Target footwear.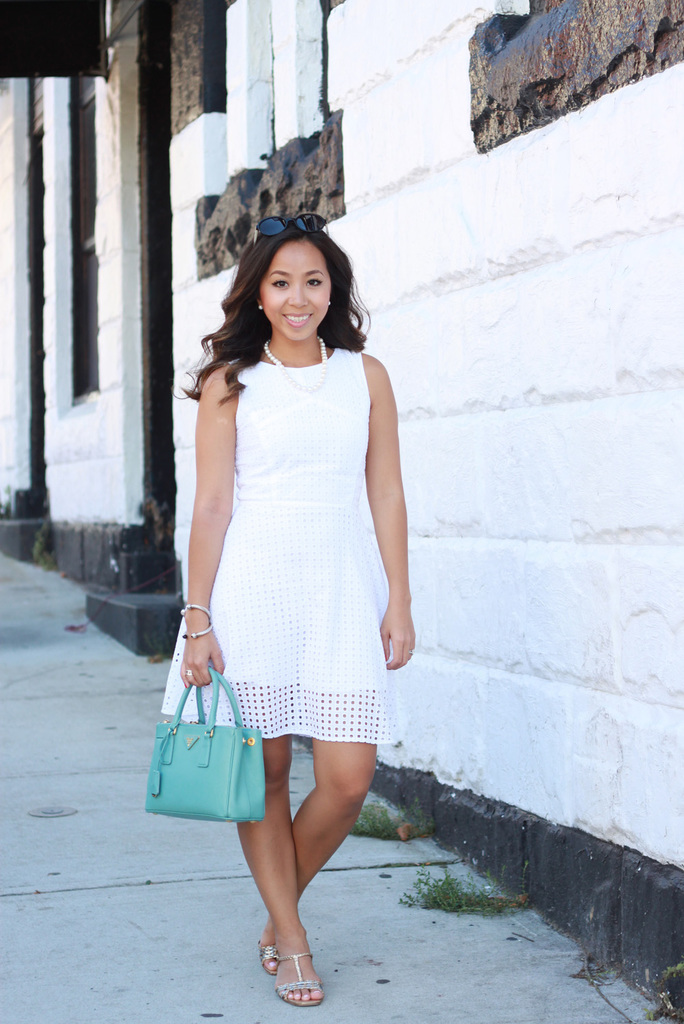
Target region: crop(254, 937, 325, 1006).
